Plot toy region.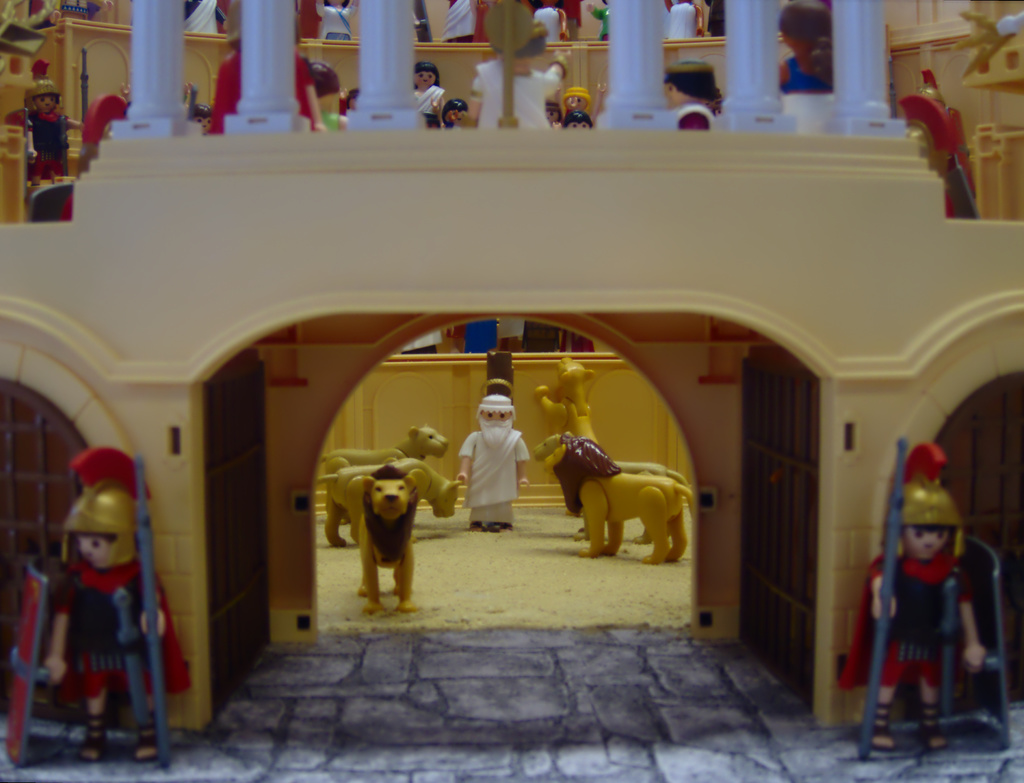
Plotted at (x1=205, y1=0, x2=318, y2=138).
